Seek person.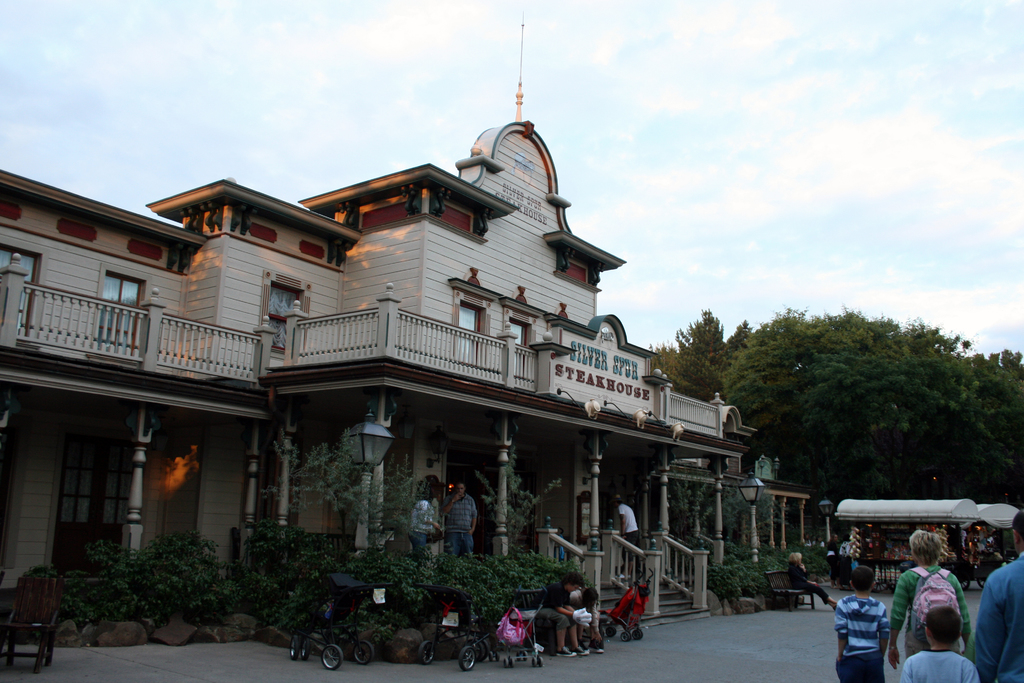
[614,494,641,577].
